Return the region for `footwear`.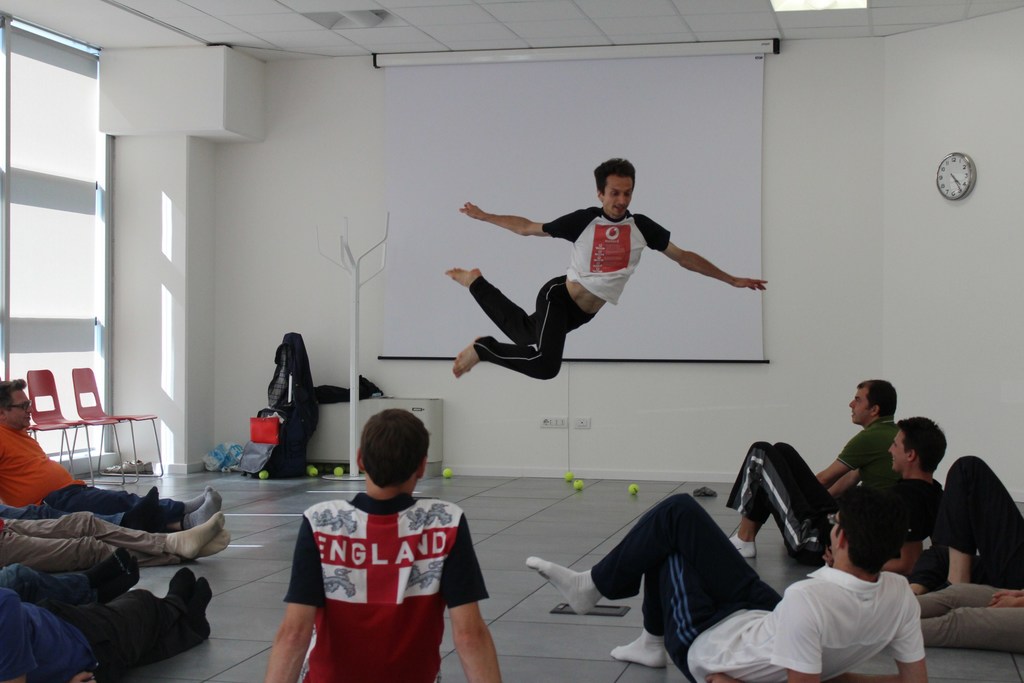
114,461,154,475.
